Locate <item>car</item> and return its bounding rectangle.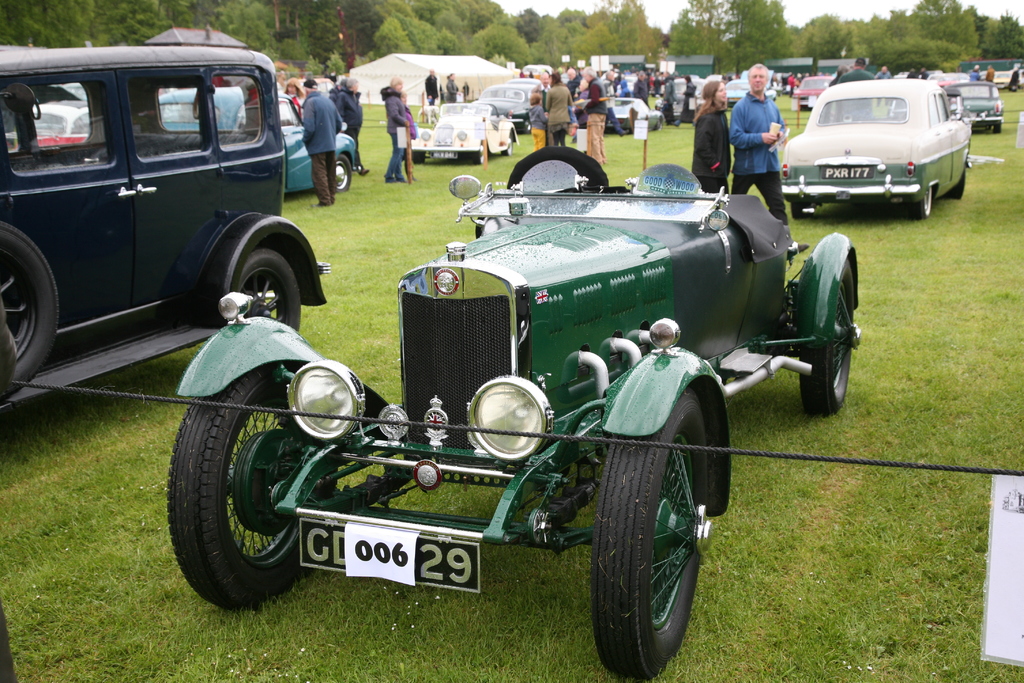
x1=0, y1=37, x2=321, y2=420.
